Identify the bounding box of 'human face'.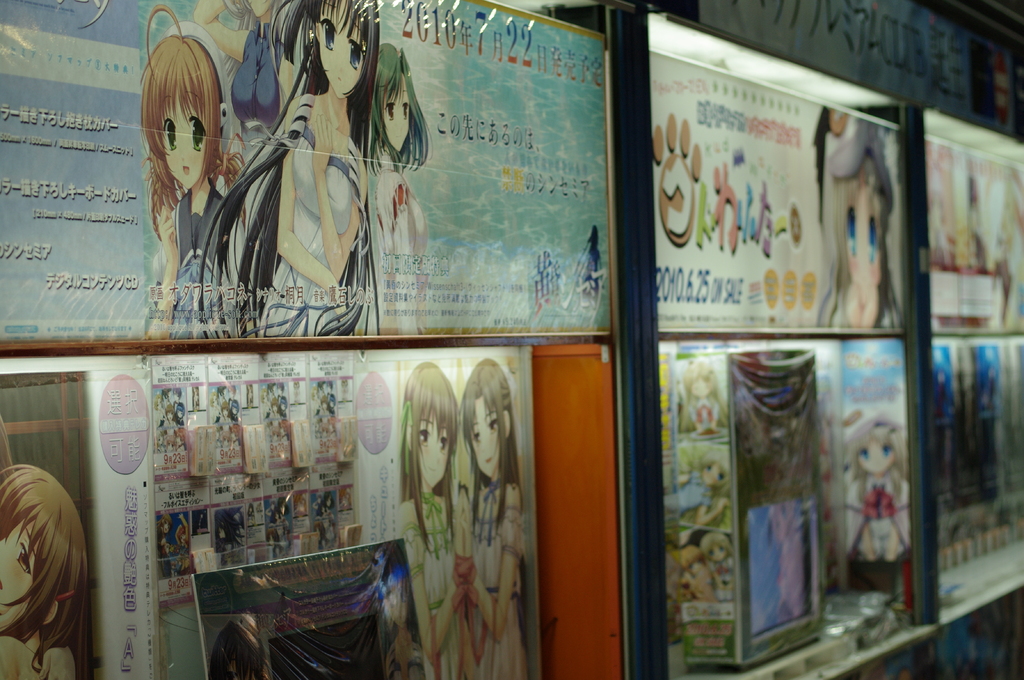
select_region(165, 91, 209, 186).
